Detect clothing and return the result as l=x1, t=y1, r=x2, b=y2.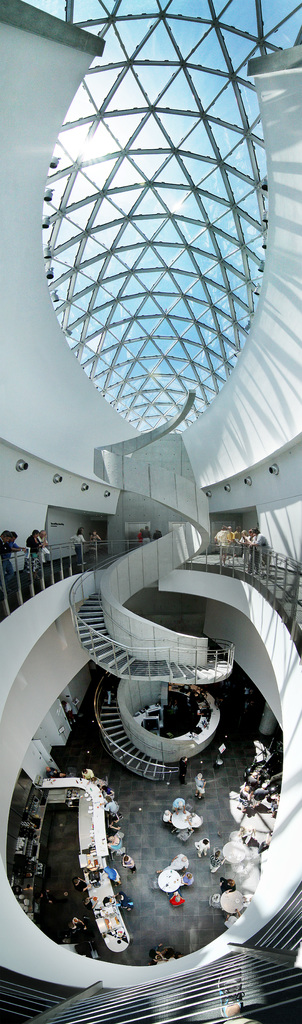
l=196, t=839, r=212, b=854.
